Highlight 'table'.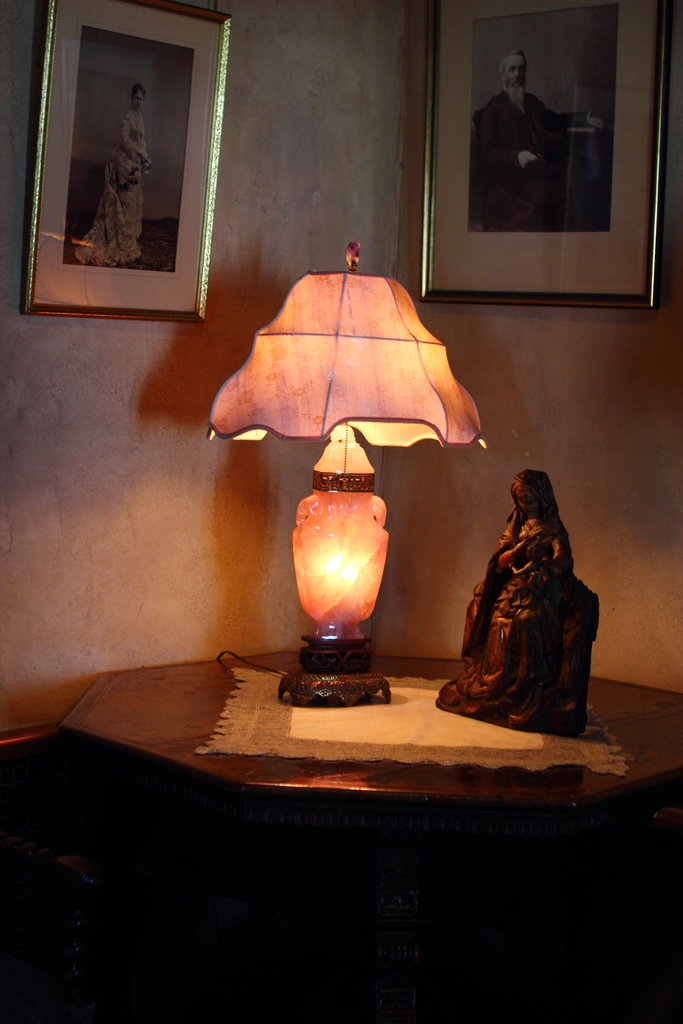
Highlighted region: left=34, top=637, right=651, bottom=943.
